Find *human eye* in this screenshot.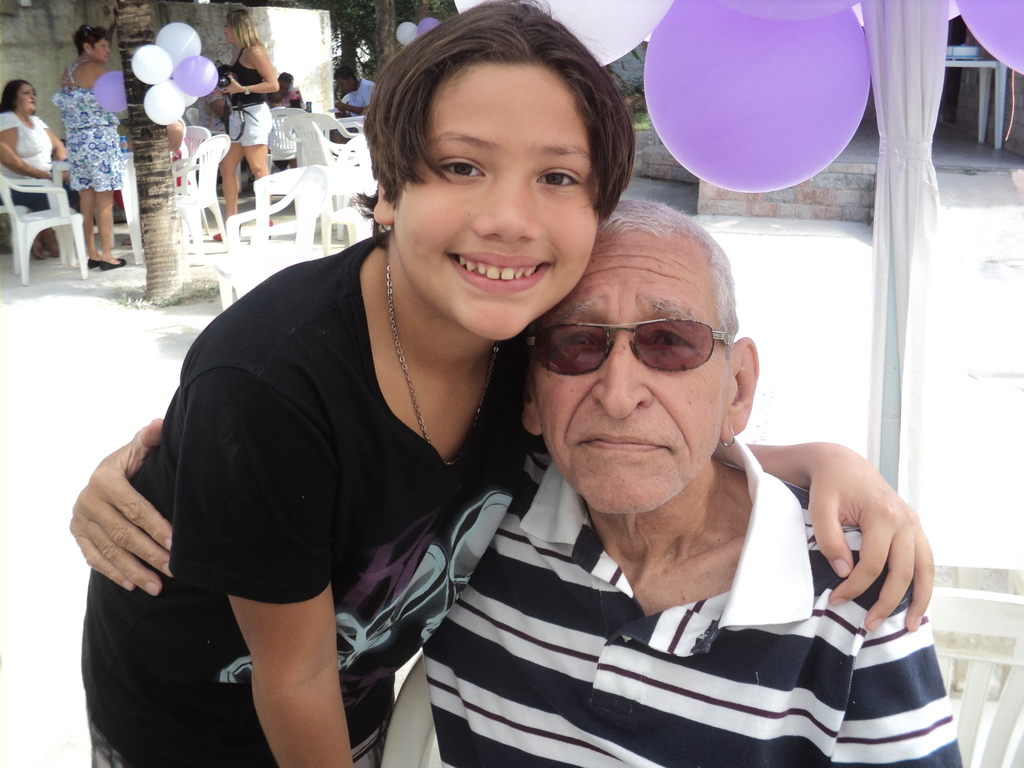
The bounding box for *human eye* is x1=536, y1=163, x2=588, y2=195.
